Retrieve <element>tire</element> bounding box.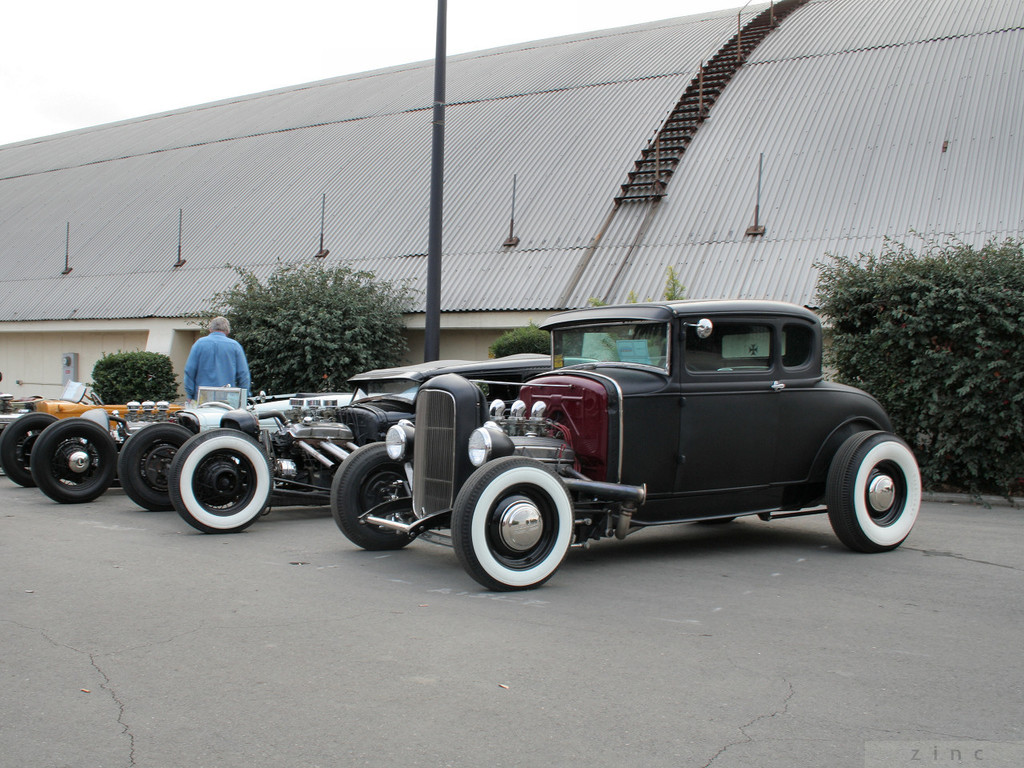
Bounding box: 451, 458, 571, 594.
